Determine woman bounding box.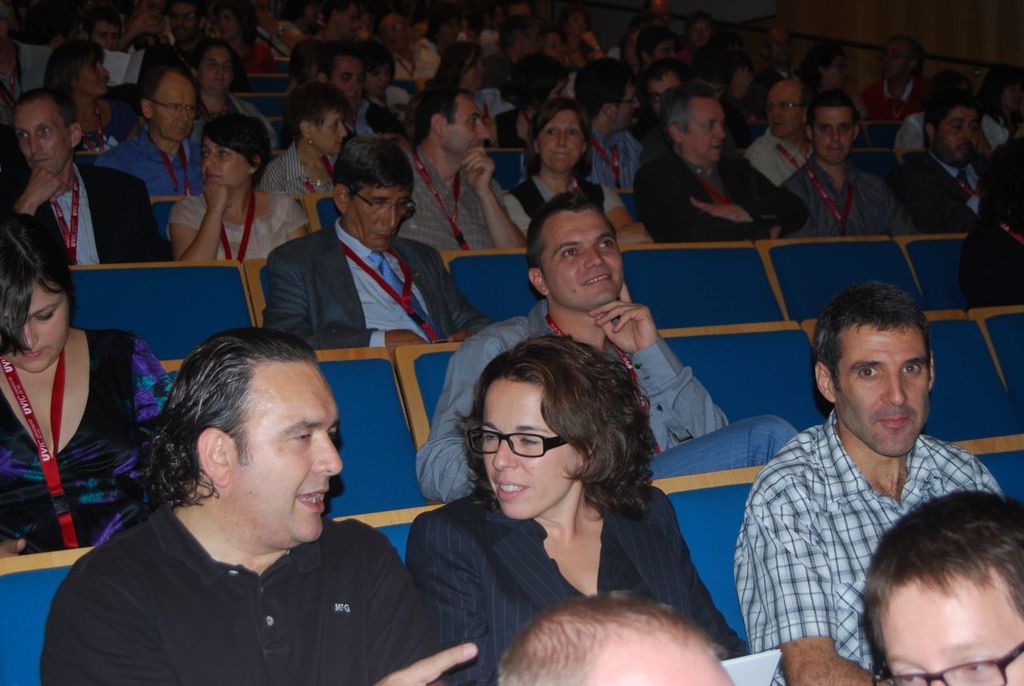
Determined: select_region(1, 214, 176, 552).
